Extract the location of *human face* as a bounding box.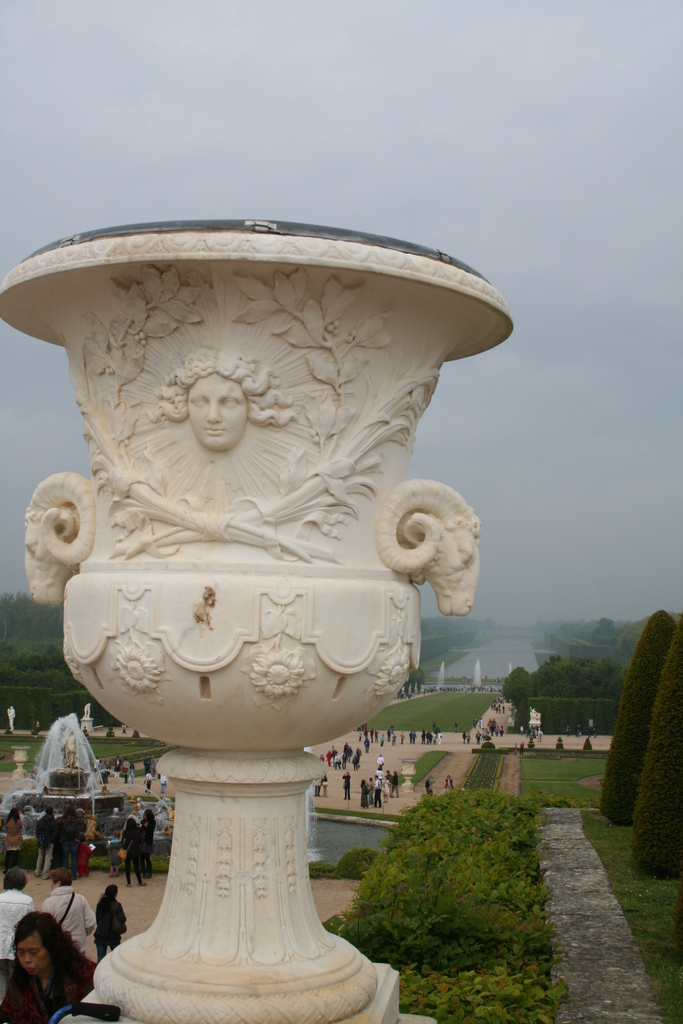
bbox=(189, 371, 251, 451).
